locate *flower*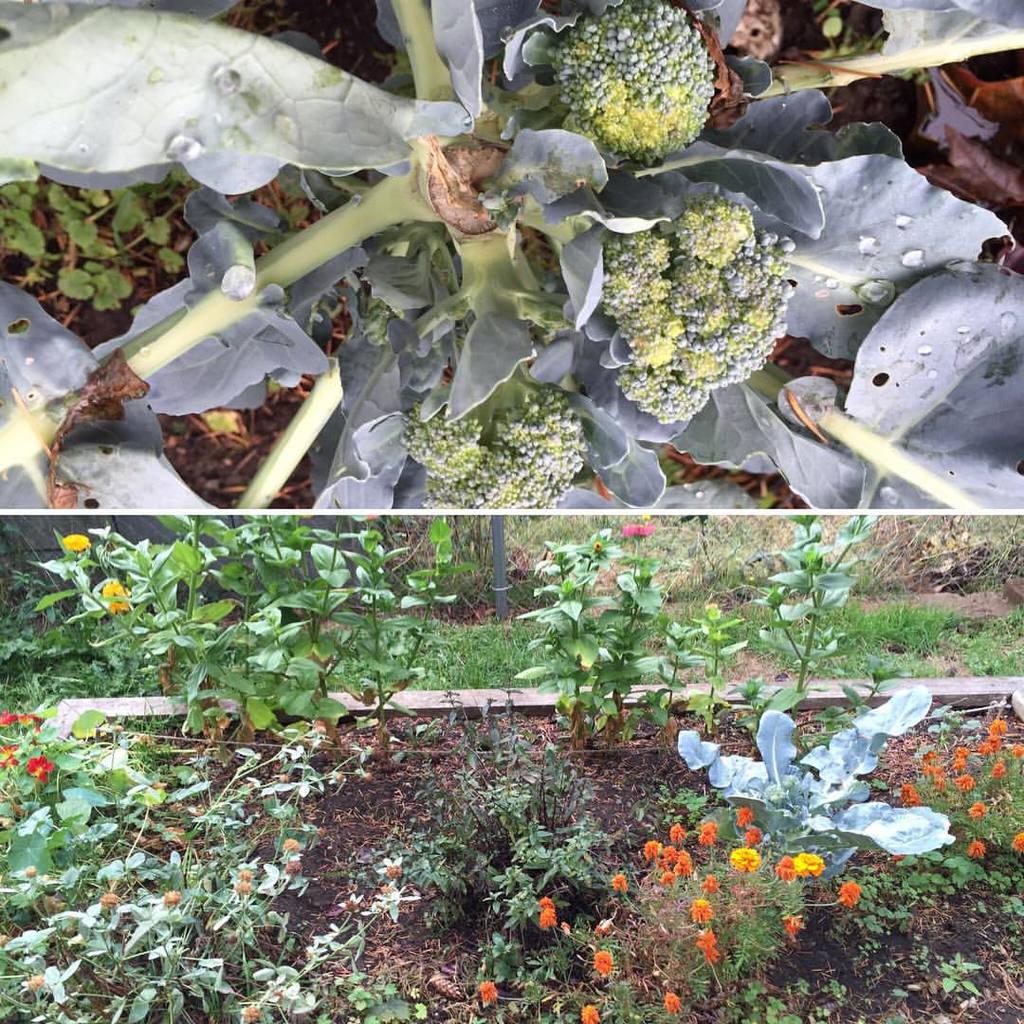
<bbox>690, 825, 719, 848</bbox>
